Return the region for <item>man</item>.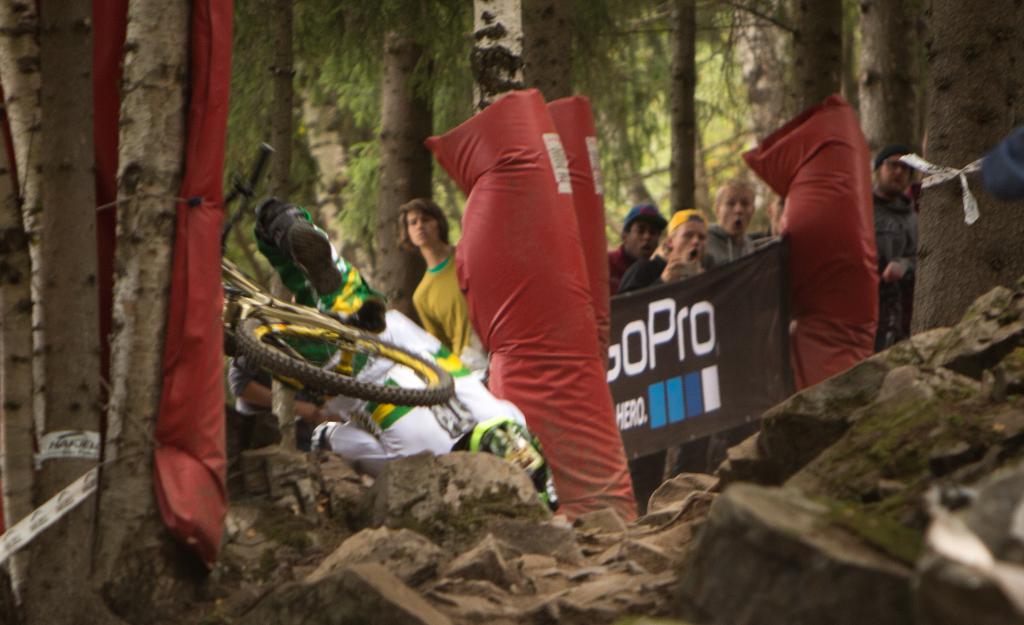
l=610, t=208, r=716, b=526.
